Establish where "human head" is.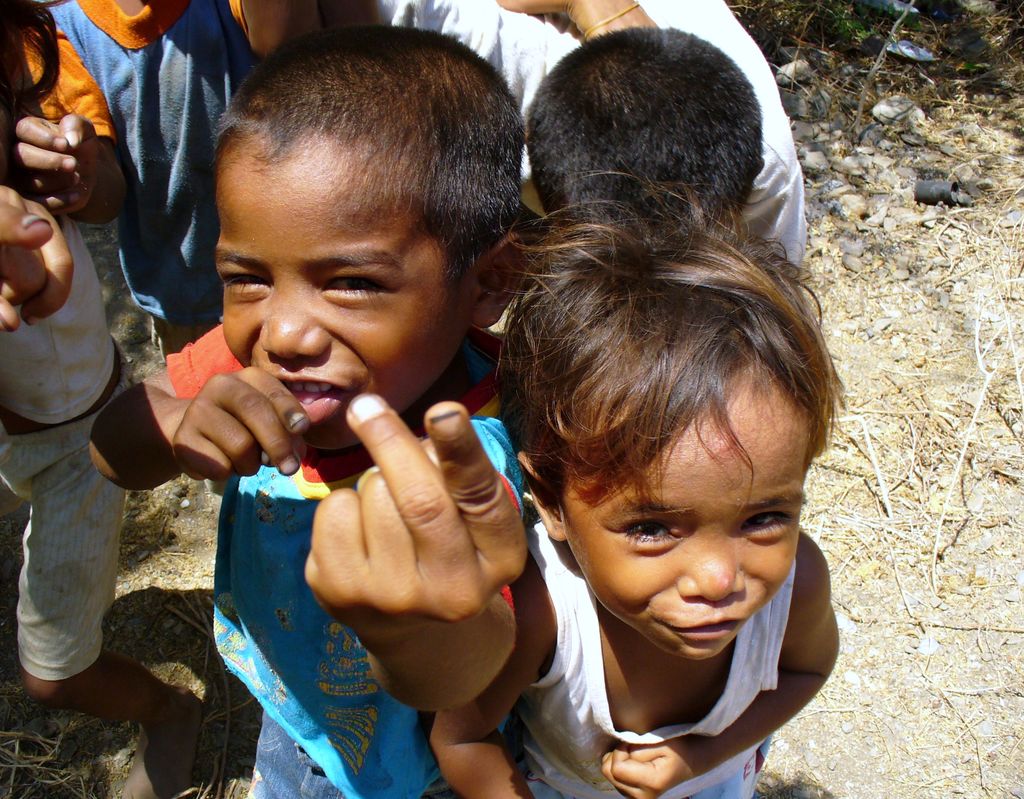
Established at BBox(518, 26, 767, 241).
